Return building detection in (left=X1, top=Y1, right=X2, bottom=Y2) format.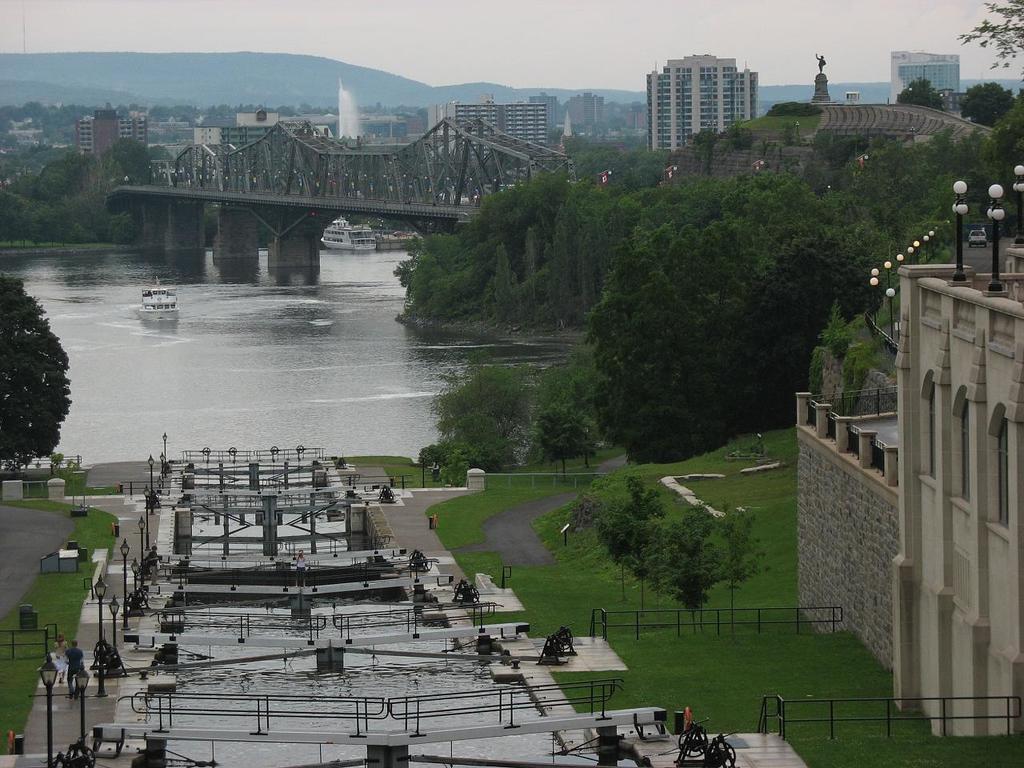
(left=892, top=50, right=962, bottom=92).
